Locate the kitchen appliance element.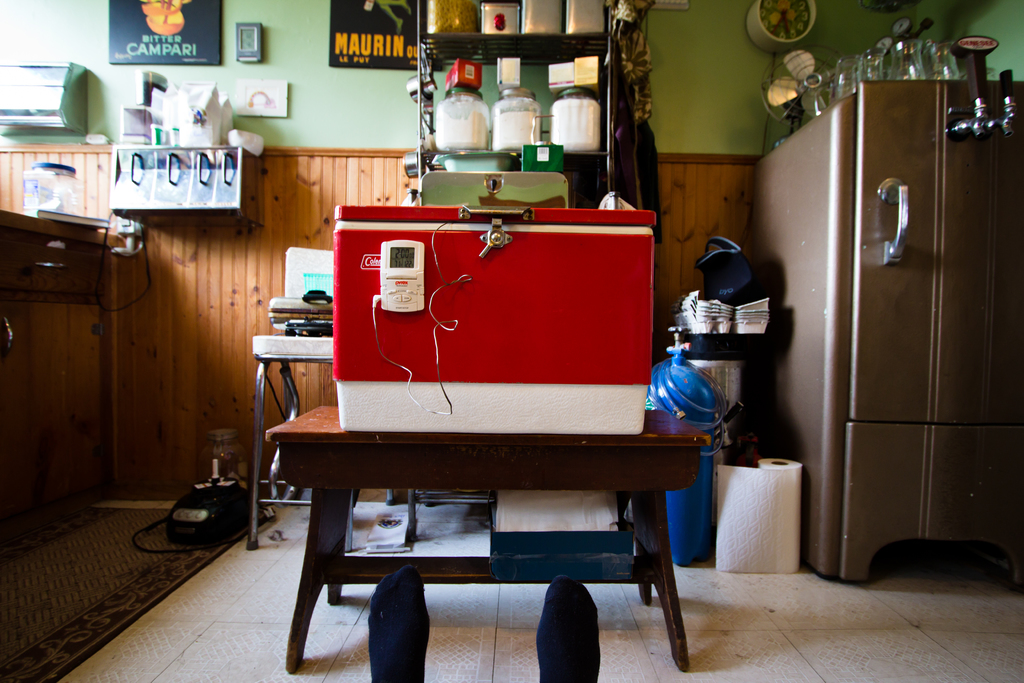
Element bbox: [left=495, top=86, right=539, bottom=151].
